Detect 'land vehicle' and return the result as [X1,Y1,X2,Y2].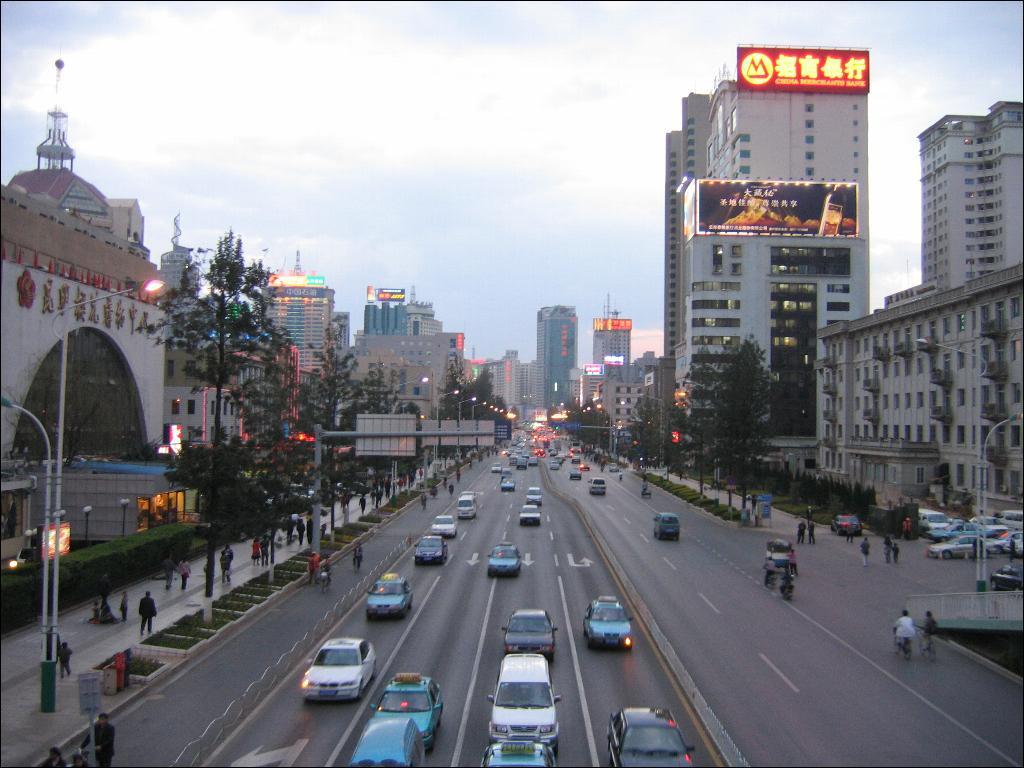
[924,510,943,526].
